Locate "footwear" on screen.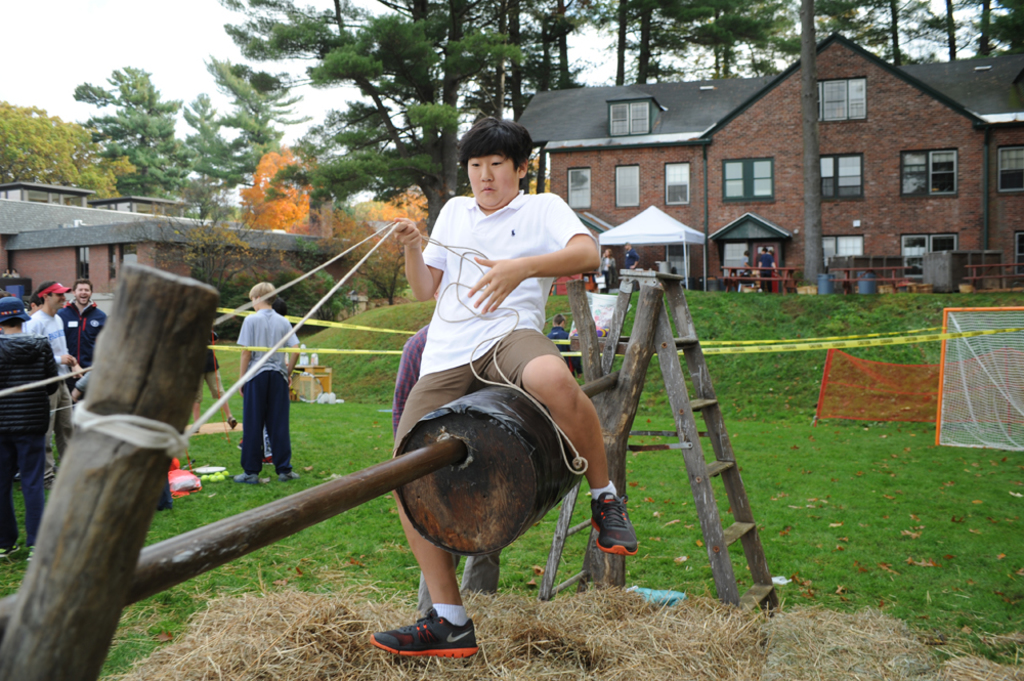
On screen at x1=27 y1=548 x2=37 y2=563.
